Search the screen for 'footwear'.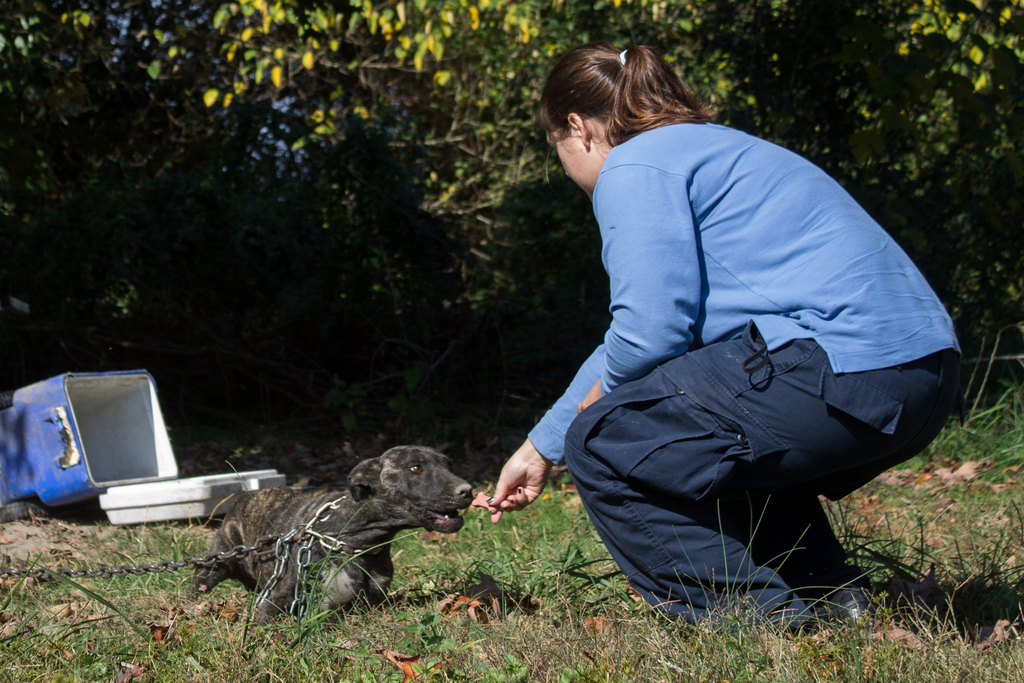
Found at x1=736, y1=609, x2=812, y2=657.
